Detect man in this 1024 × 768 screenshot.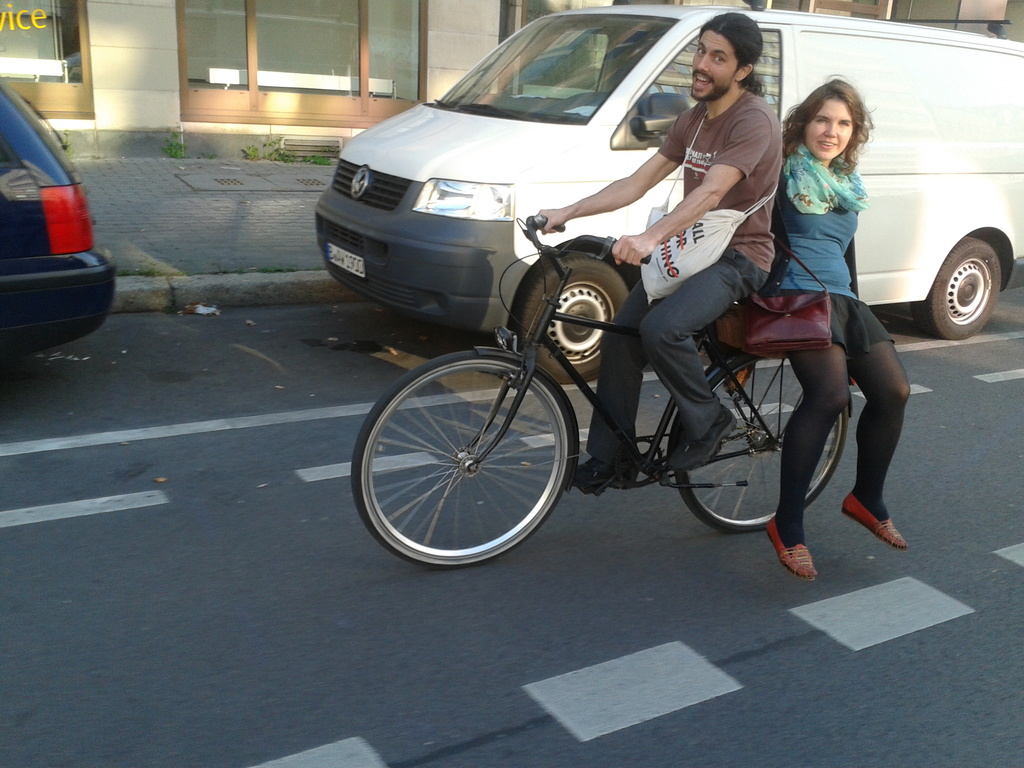
Detection: box(531, 9, 777, 494).
